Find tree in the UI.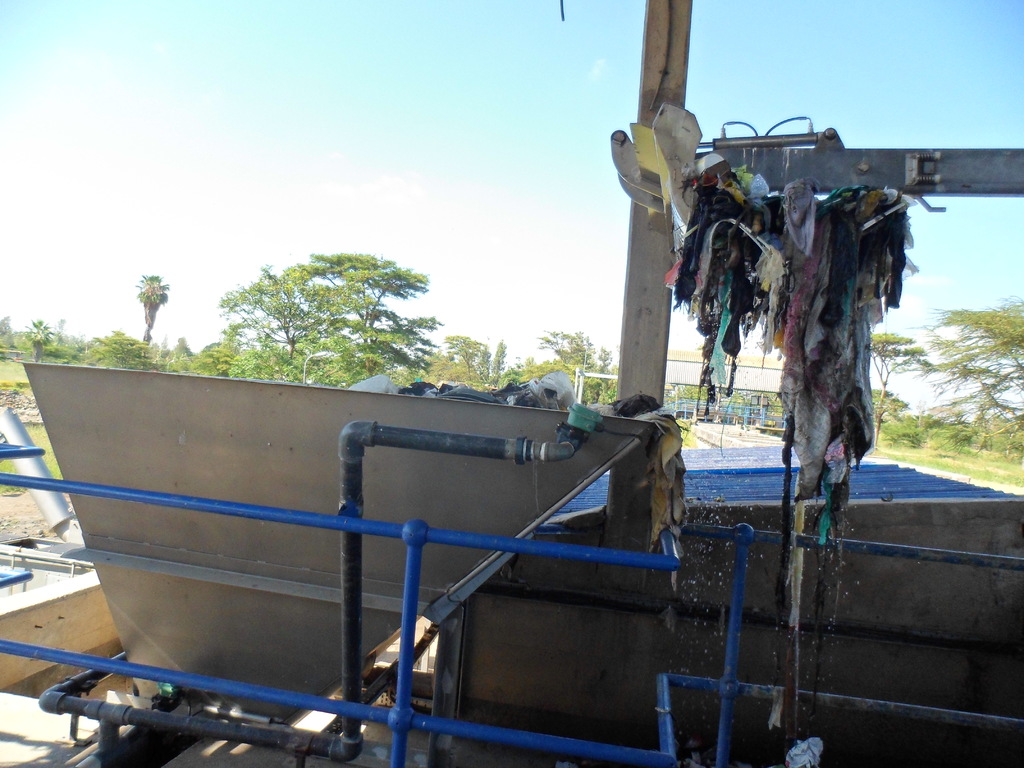
UI element at crop(447, 326, 484, 381).
